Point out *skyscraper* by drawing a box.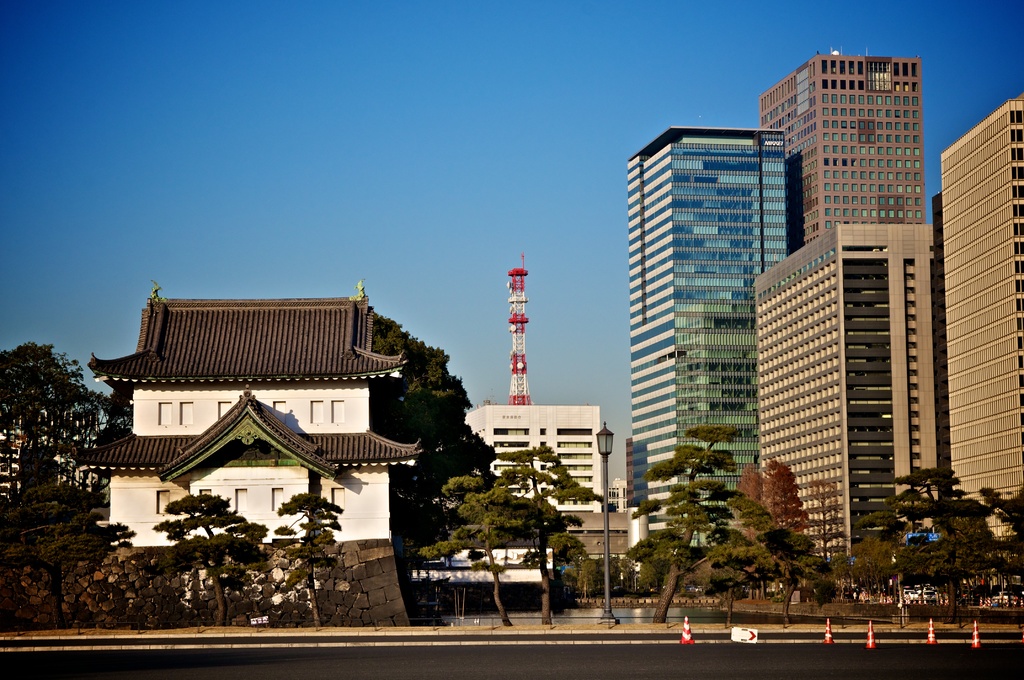
rect(630, 92, 841, 525).
